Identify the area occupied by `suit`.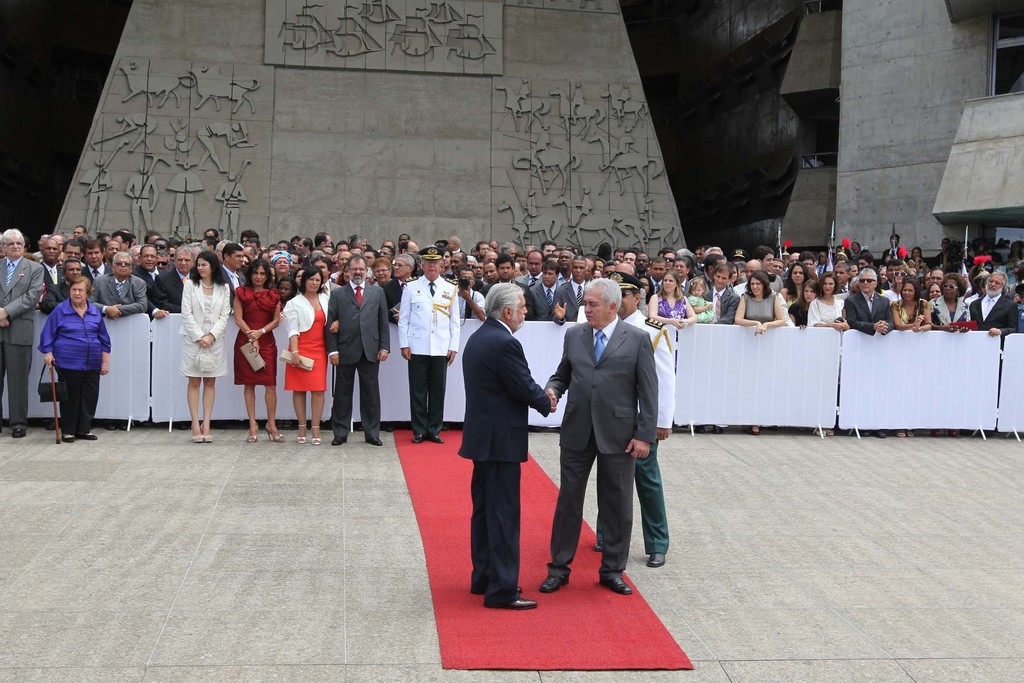
Area: pyautogui.locateOnScreen(646, 276, 665, 308).
